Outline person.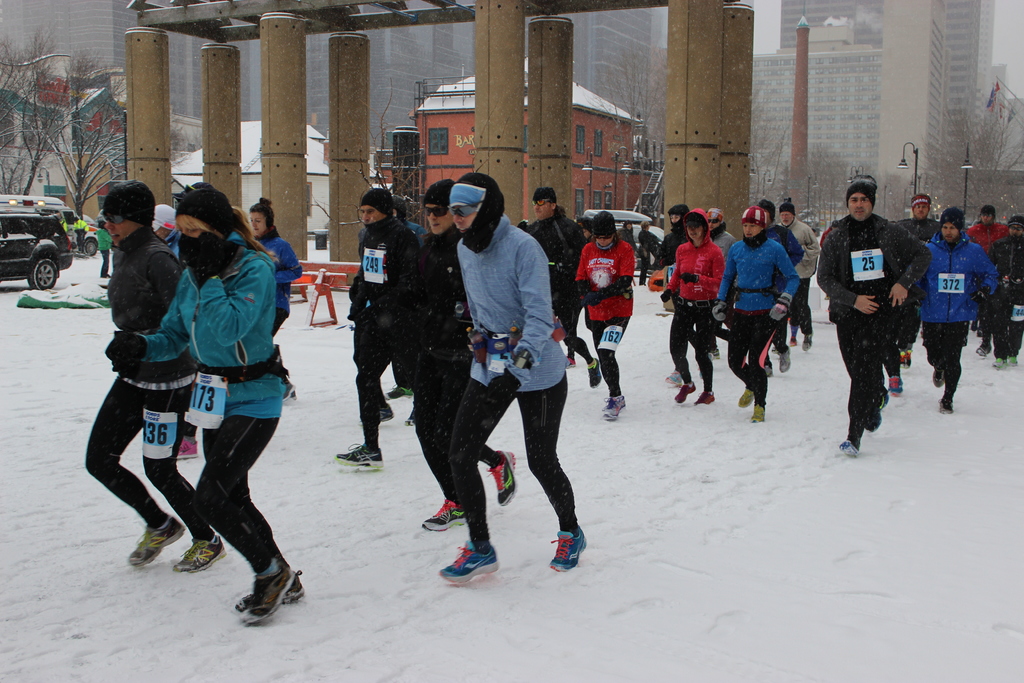
Outline: (808,168,938,456).
